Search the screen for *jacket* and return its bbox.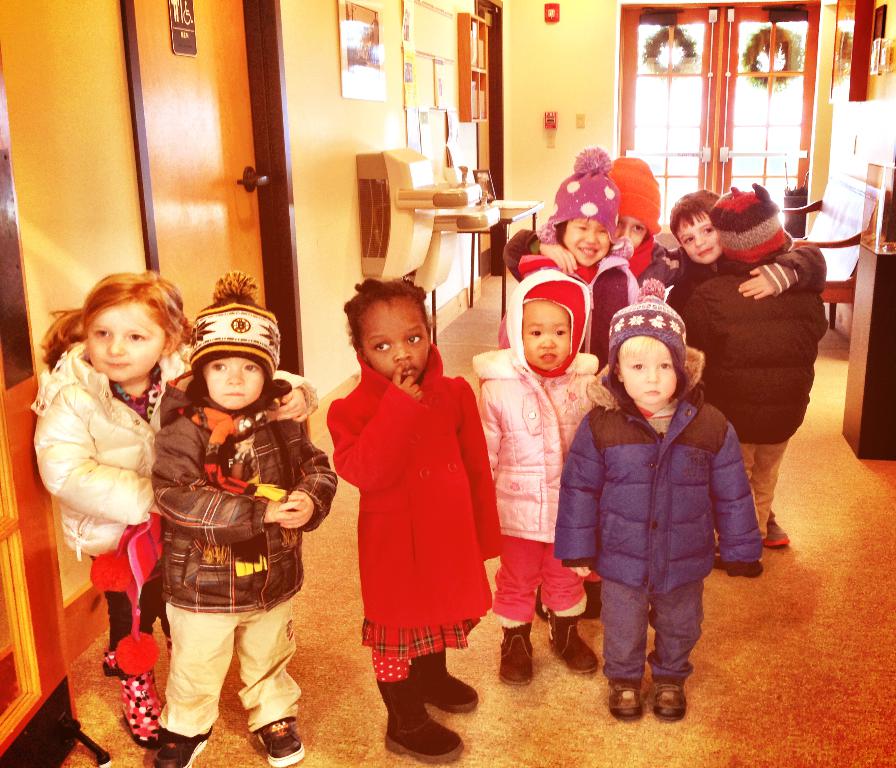
Found: locate(0, 306, 186, 500).
